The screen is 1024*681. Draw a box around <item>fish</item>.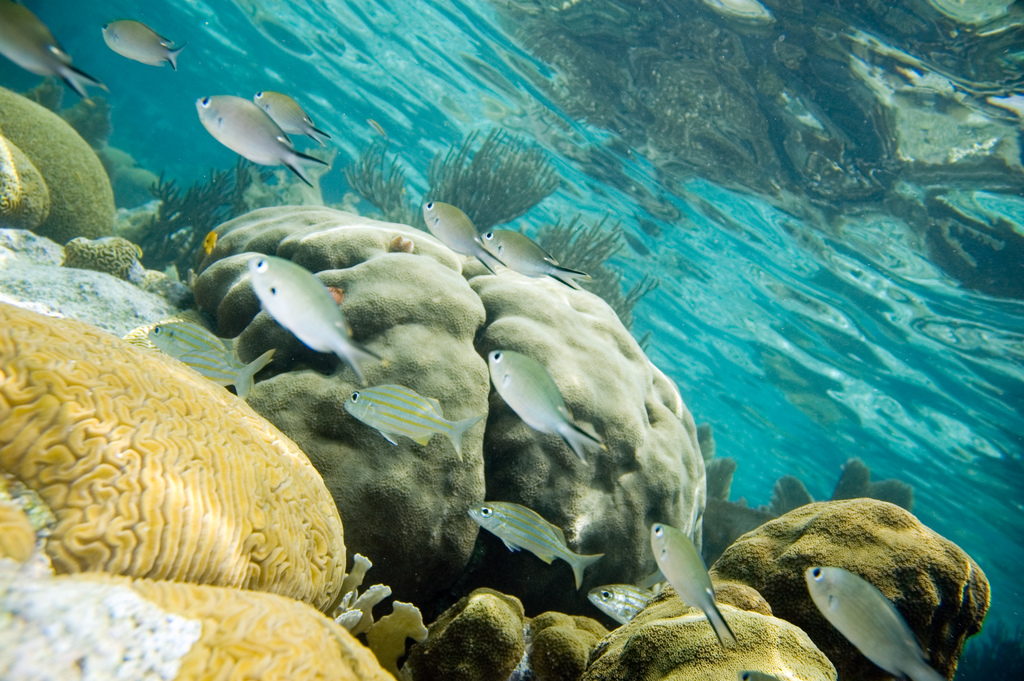
196 87 330 188.
